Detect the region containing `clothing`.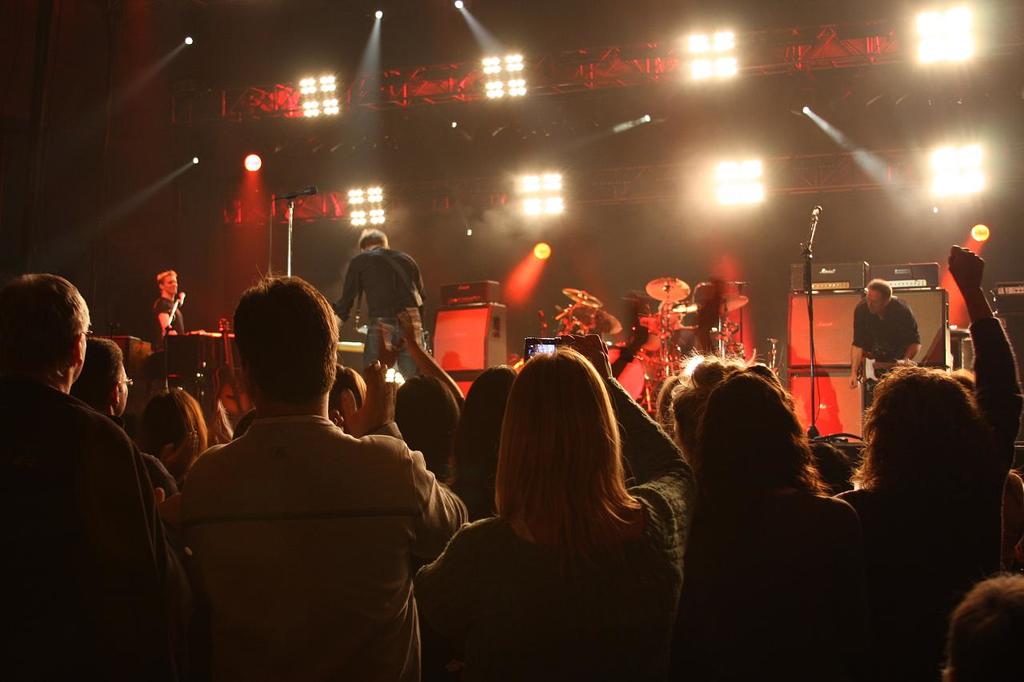
[left=148, top=297, right=189, bottom=333].
